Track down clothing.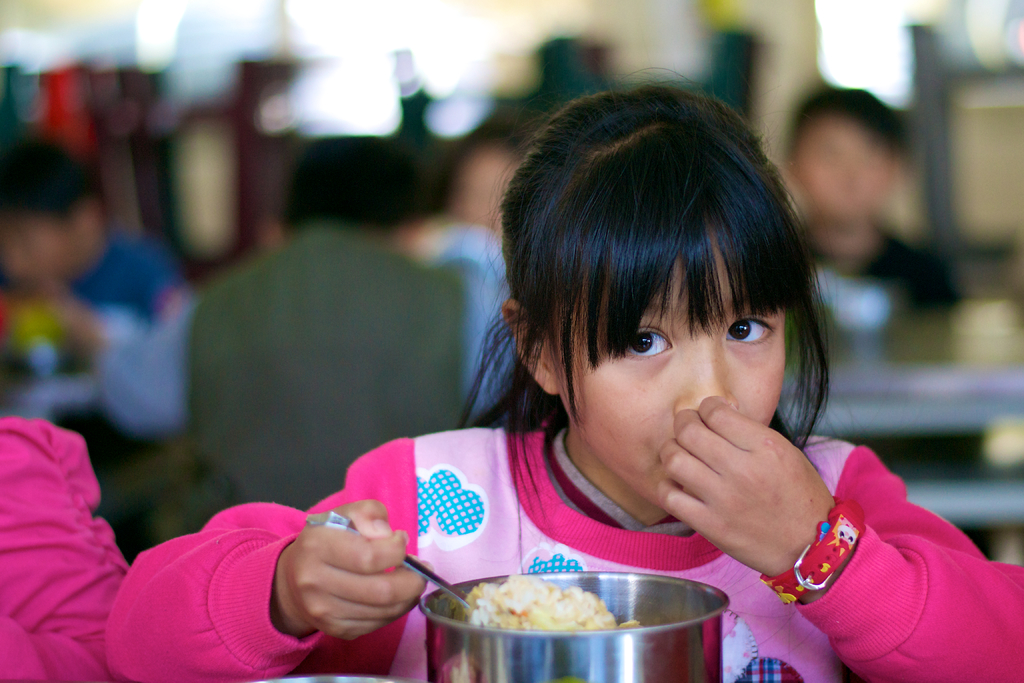
Tracked to rect(102, 410, 1023, 682).
